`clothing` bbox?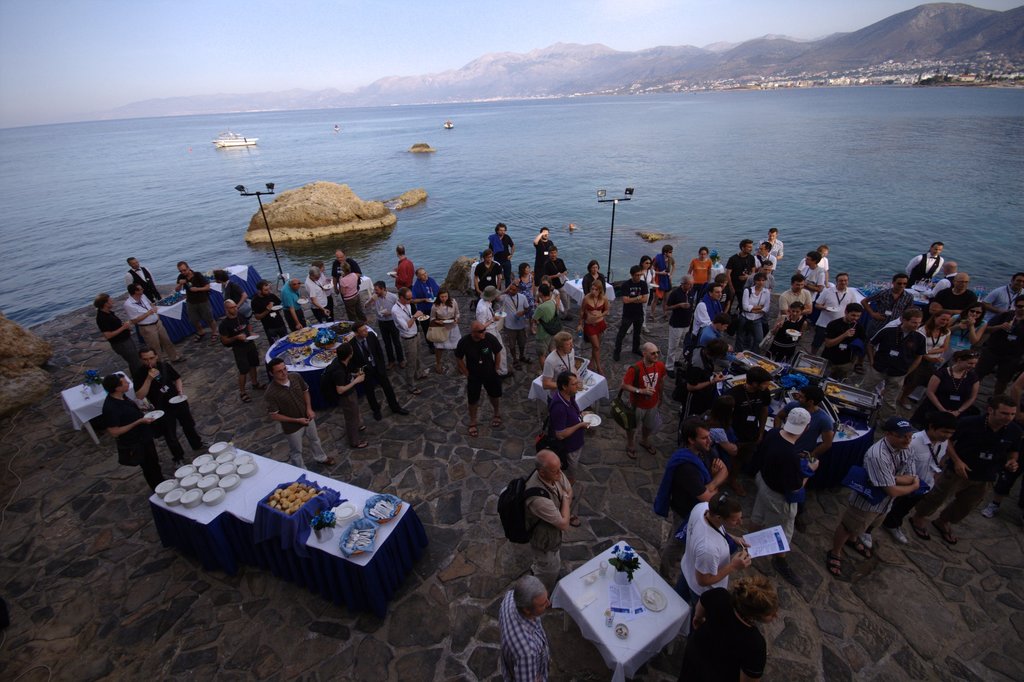
left=837, top=428, right=916, bottom=547
